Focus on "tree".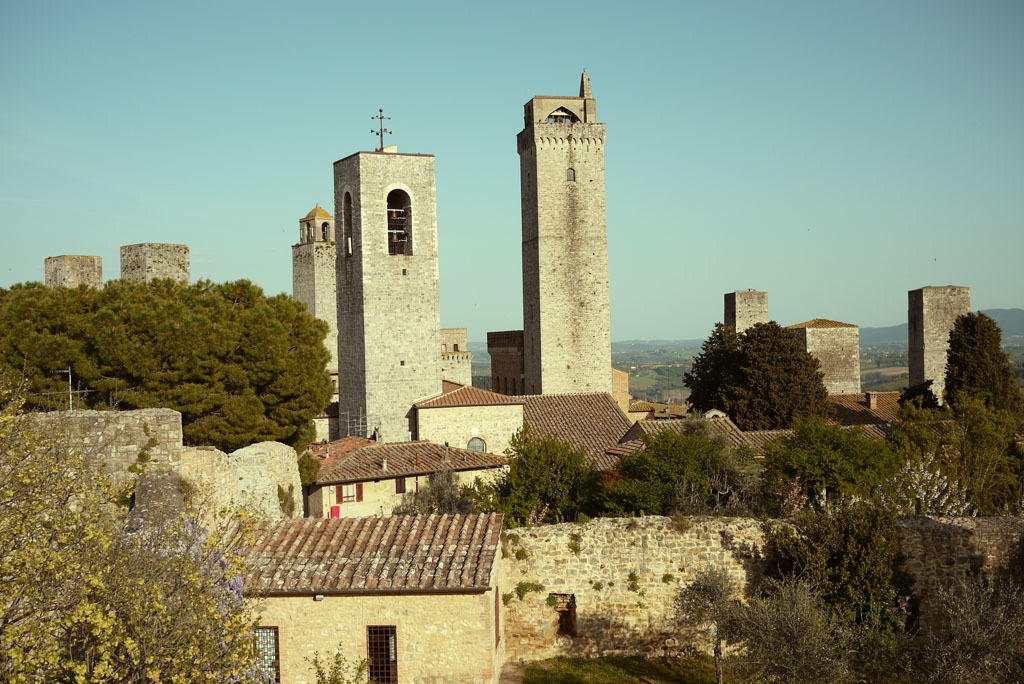
Focused at crop(851, 375, 957, 527).
